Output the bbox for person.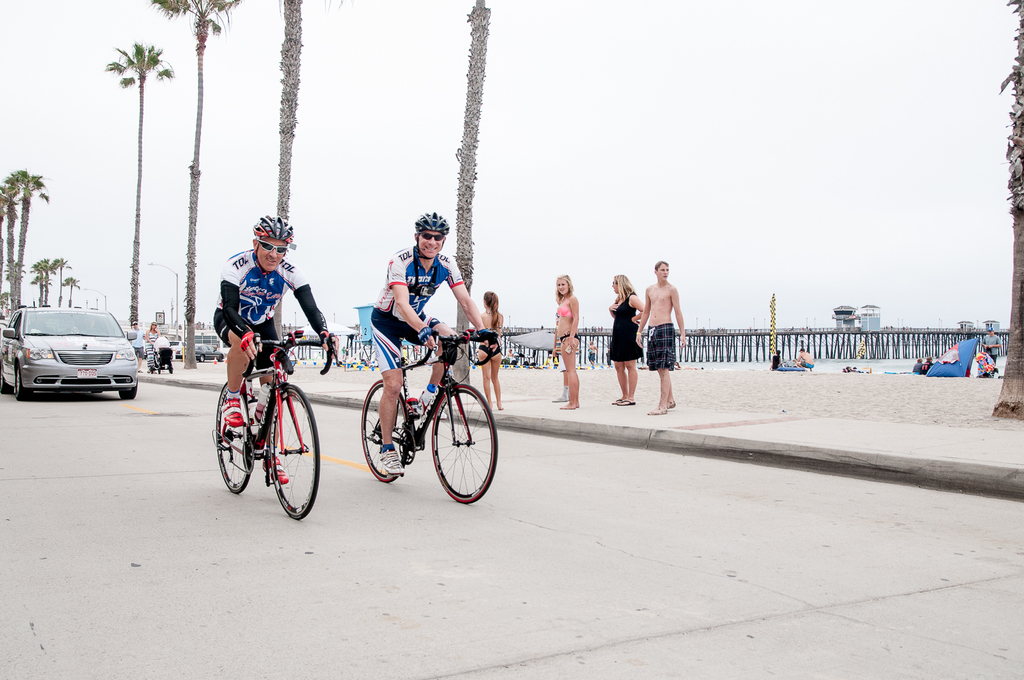
Rect(642, 260, 688, 411).
